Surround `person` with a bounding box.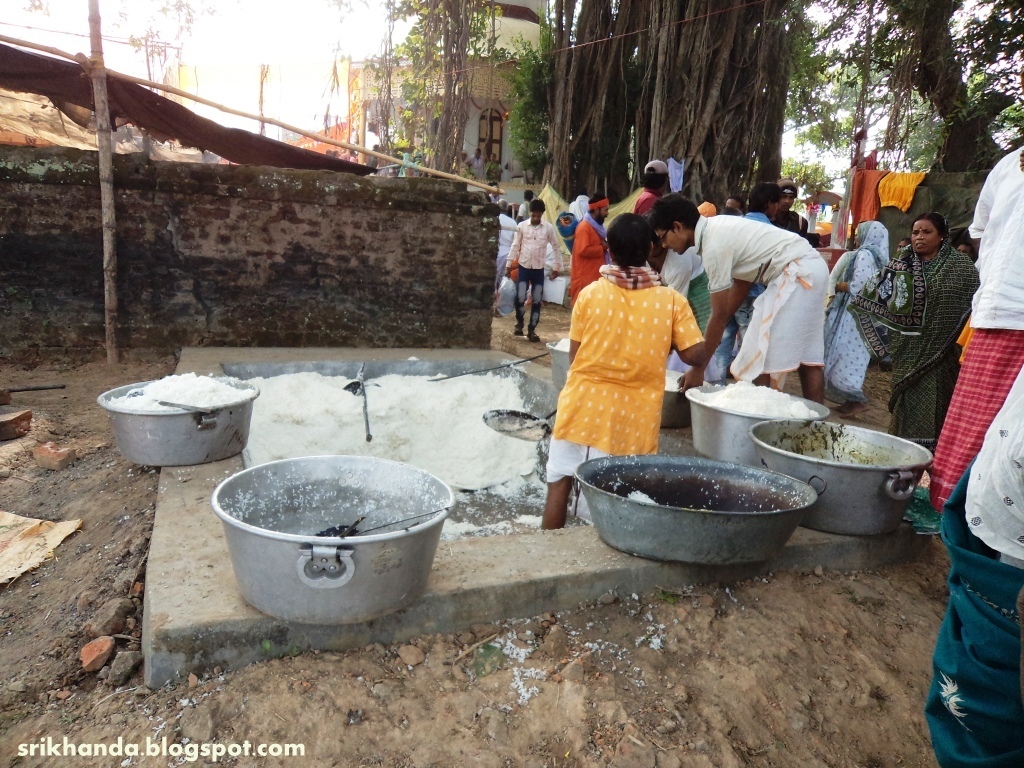
box=[623, 162, 670, 214].
